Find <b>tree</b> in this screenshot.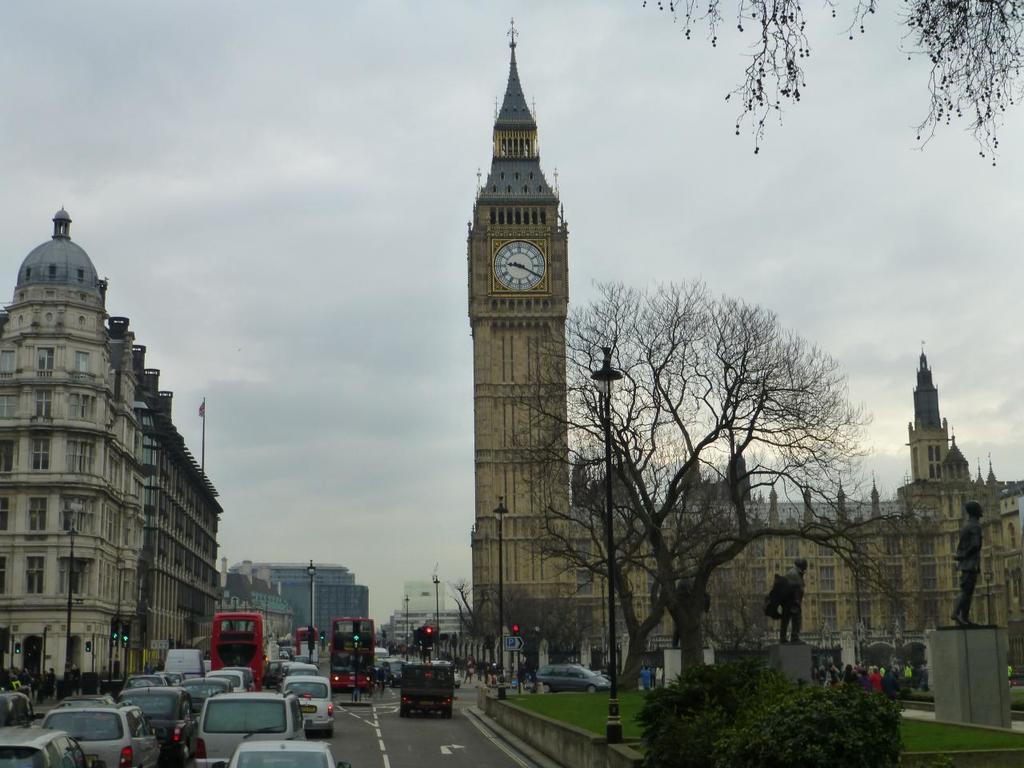
The bounding box for <b>tree</b> is crop(521, 243, 845, 719).
